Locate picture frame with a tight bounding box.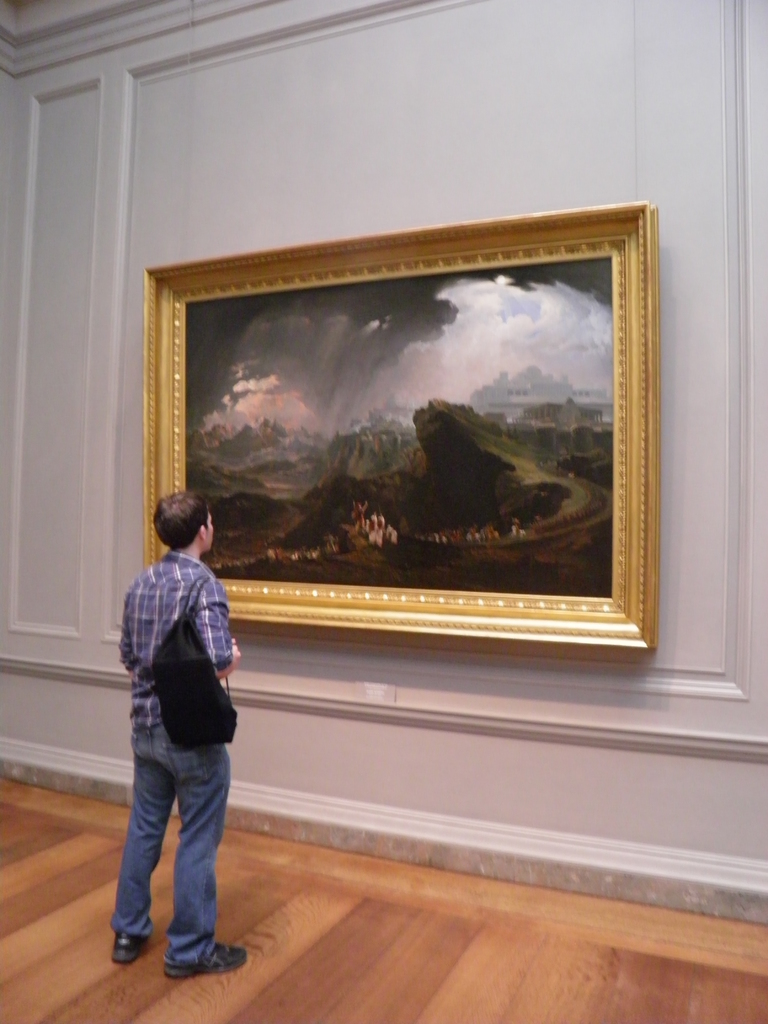
[x1=116, y1=196, x2=684, y2=676].
